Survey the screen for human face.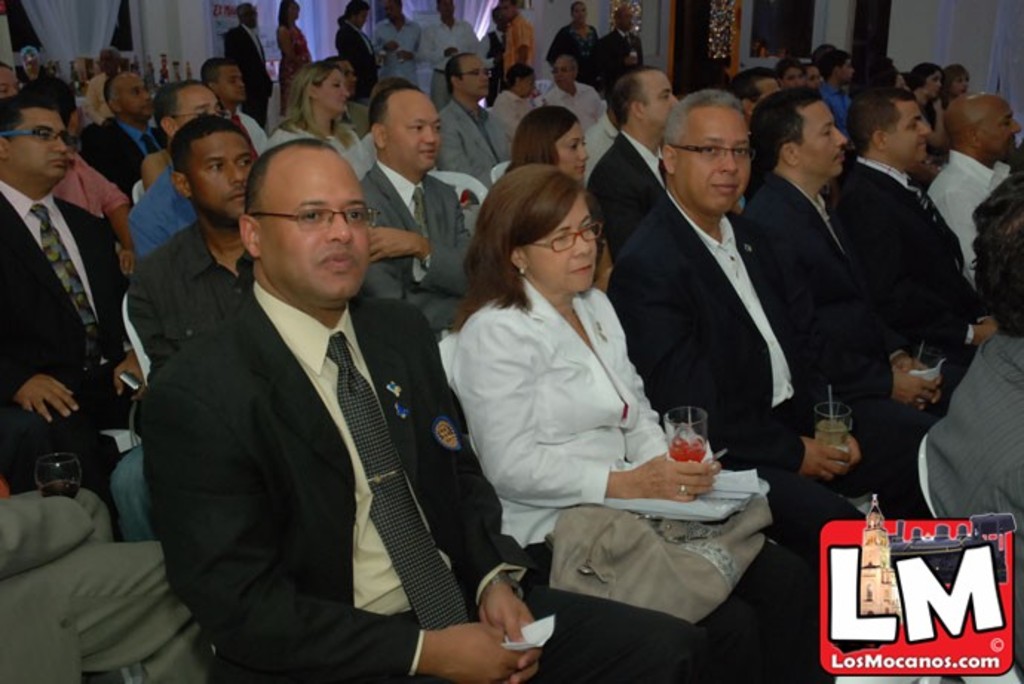
Survey found: [x1=220, y1=68, x2=245, y2=98].
